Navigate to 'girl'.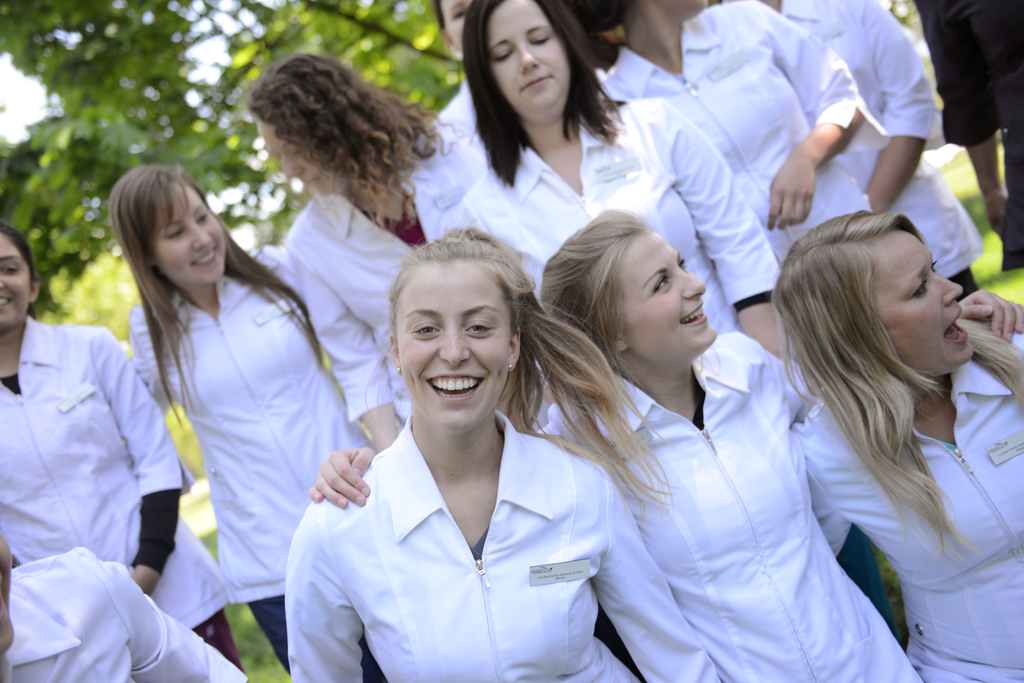
Navigation target: x1=308, y1=204, x2=922, y2=682.
